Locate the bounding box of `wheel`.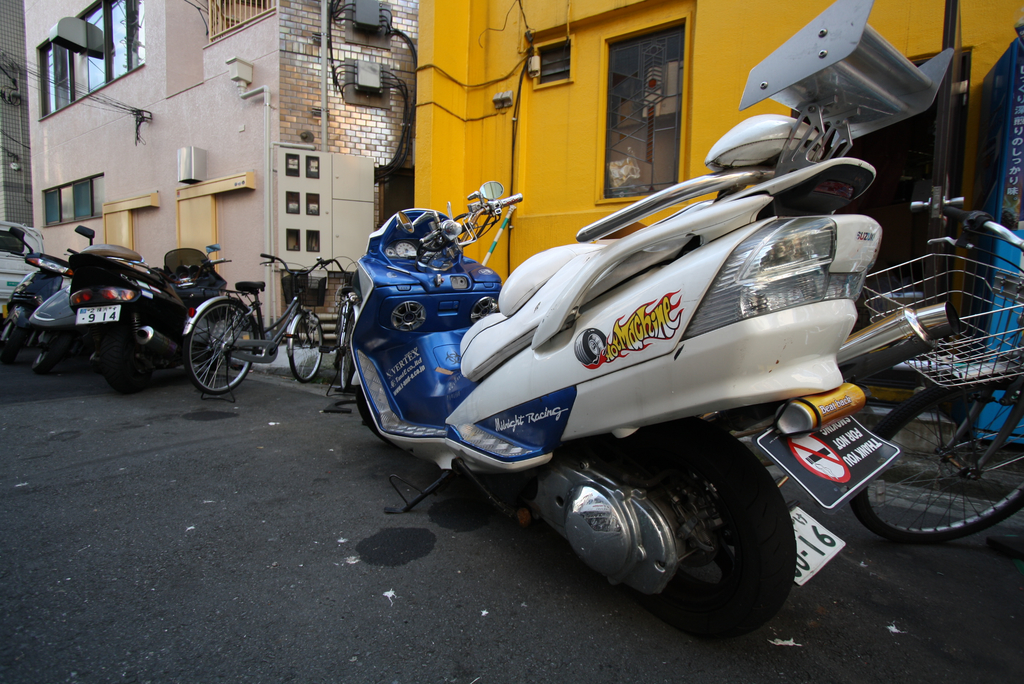
Bounding box: [left=342, top=306, right=358, bottom=395].
